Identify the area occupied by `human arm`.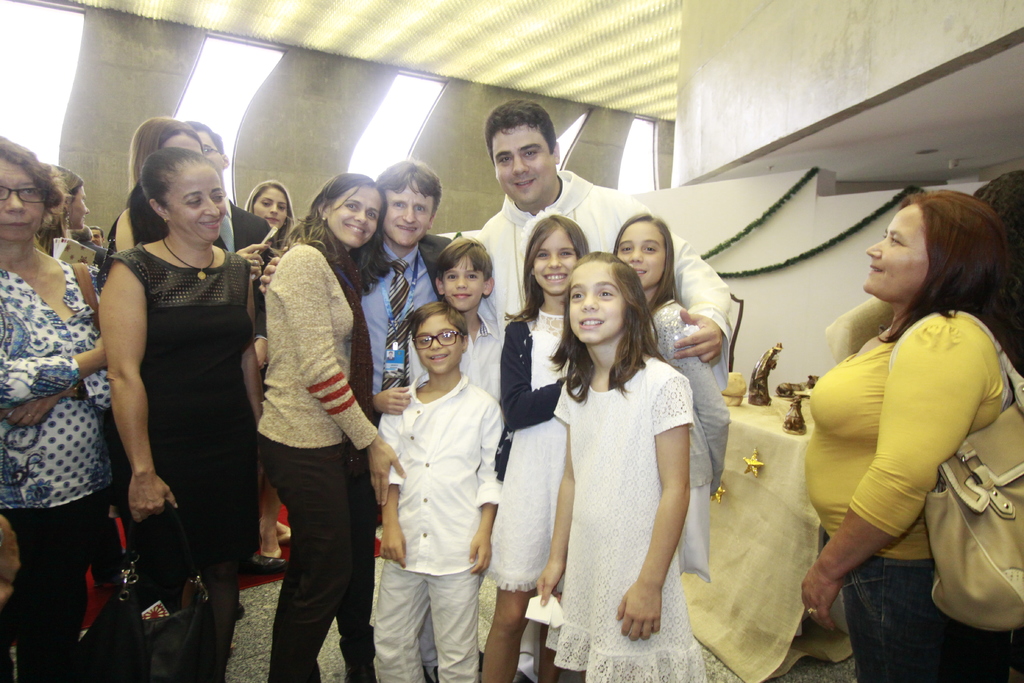
Area: [0,283,119,403].
